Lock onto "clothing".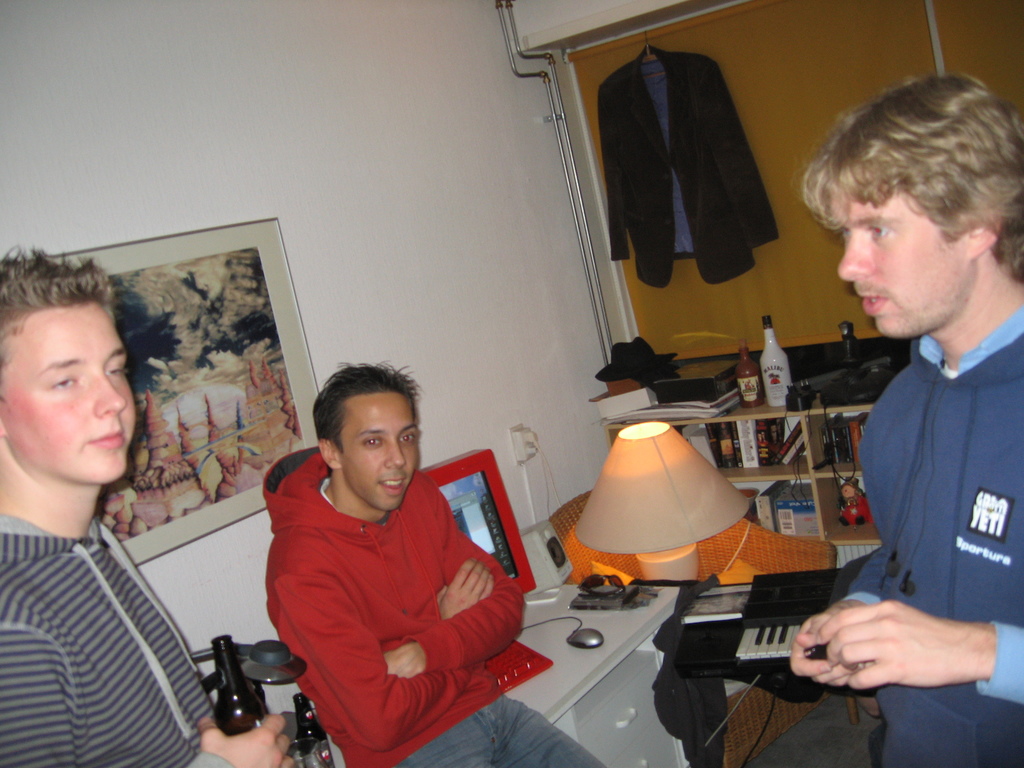
Locked: [left=842, top=300, right=1023, bottom=767].
